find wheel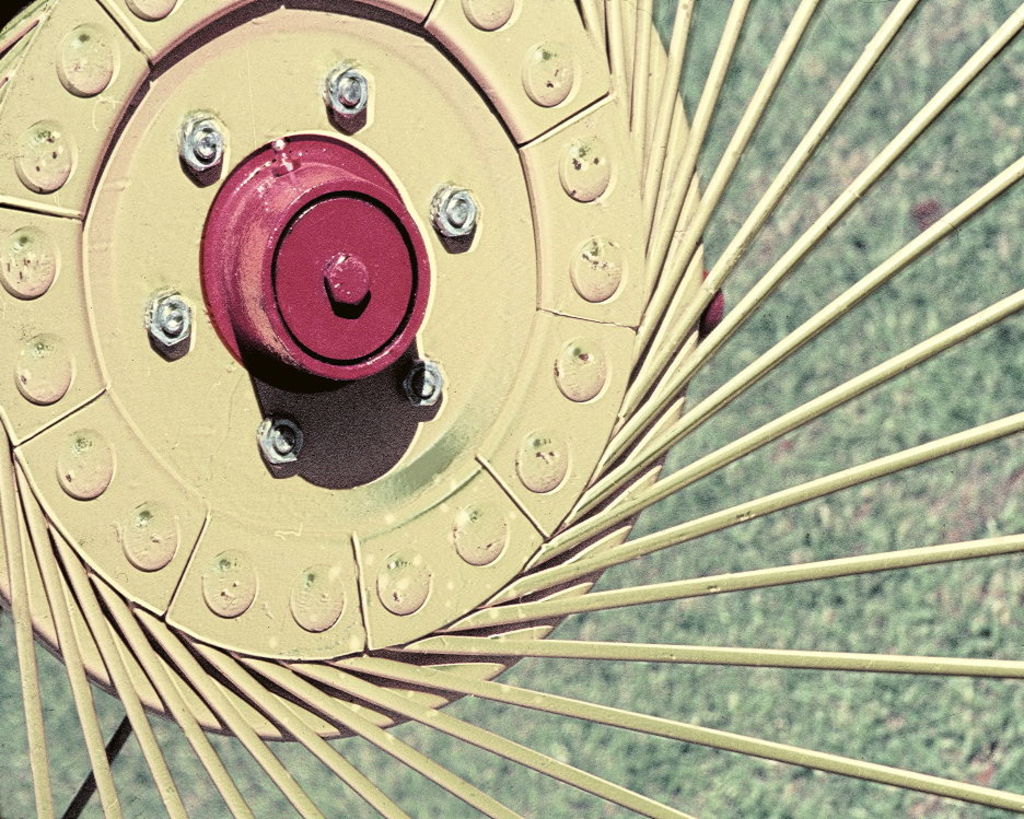
(0,0,1023,818)
